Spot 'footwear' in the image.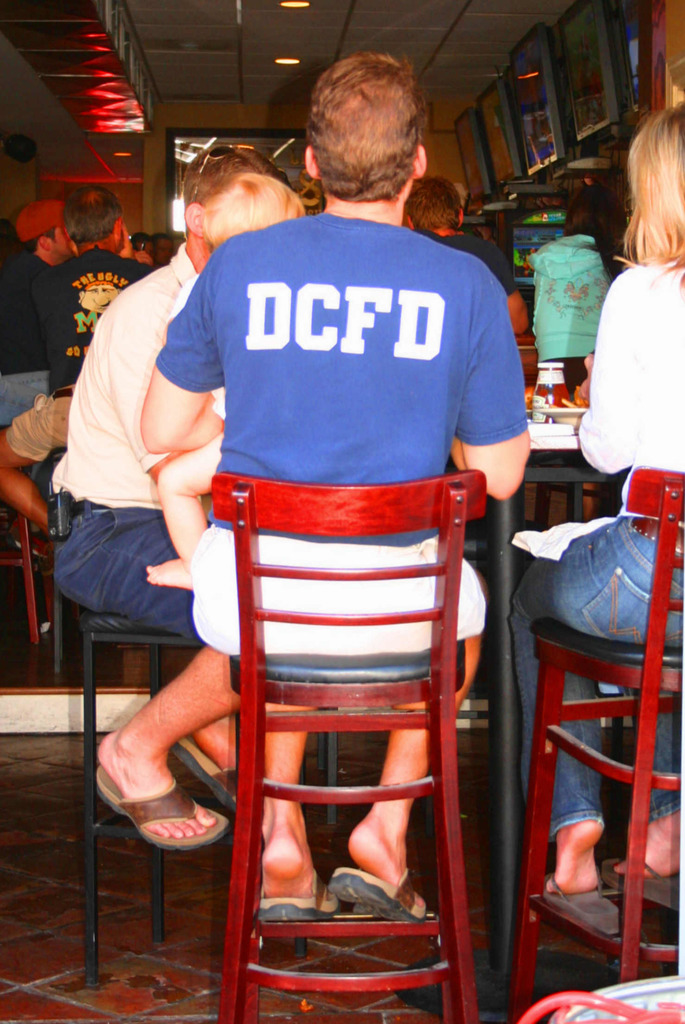
'footwear' found at box(325, 862, 430, 929).
